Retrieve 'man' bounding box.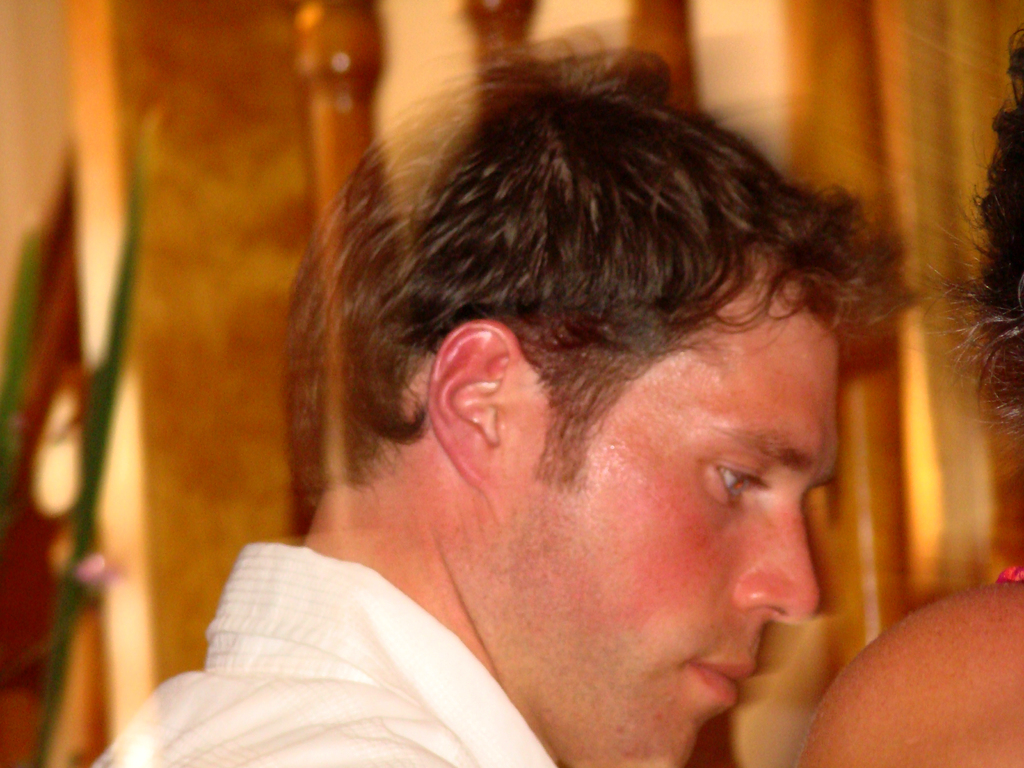
Bounding box: [141, 78, 996, 767].
